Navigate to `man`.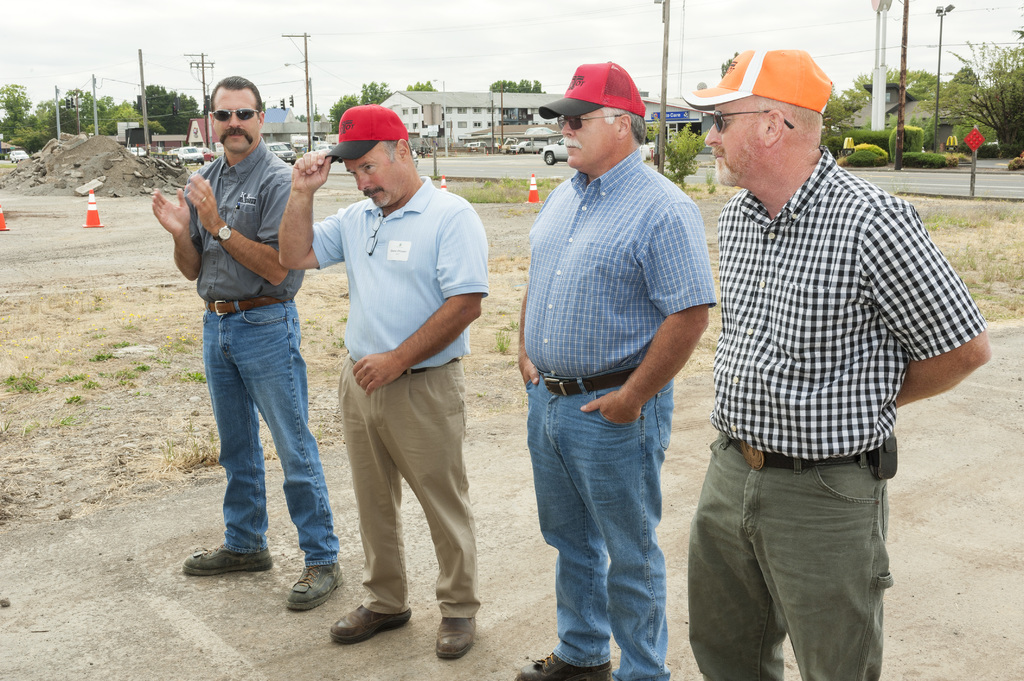
Navigation target: (277, 102, 492, 662).
